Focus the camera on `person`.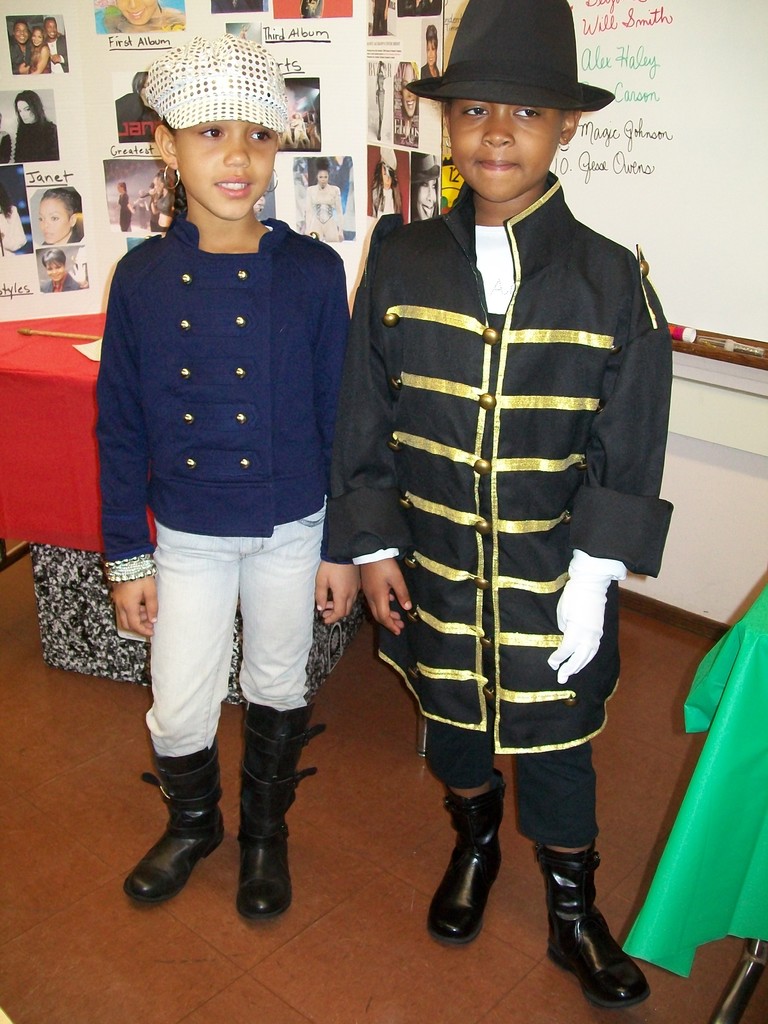
Focus region: select_region(12, 87, 63, 161).
